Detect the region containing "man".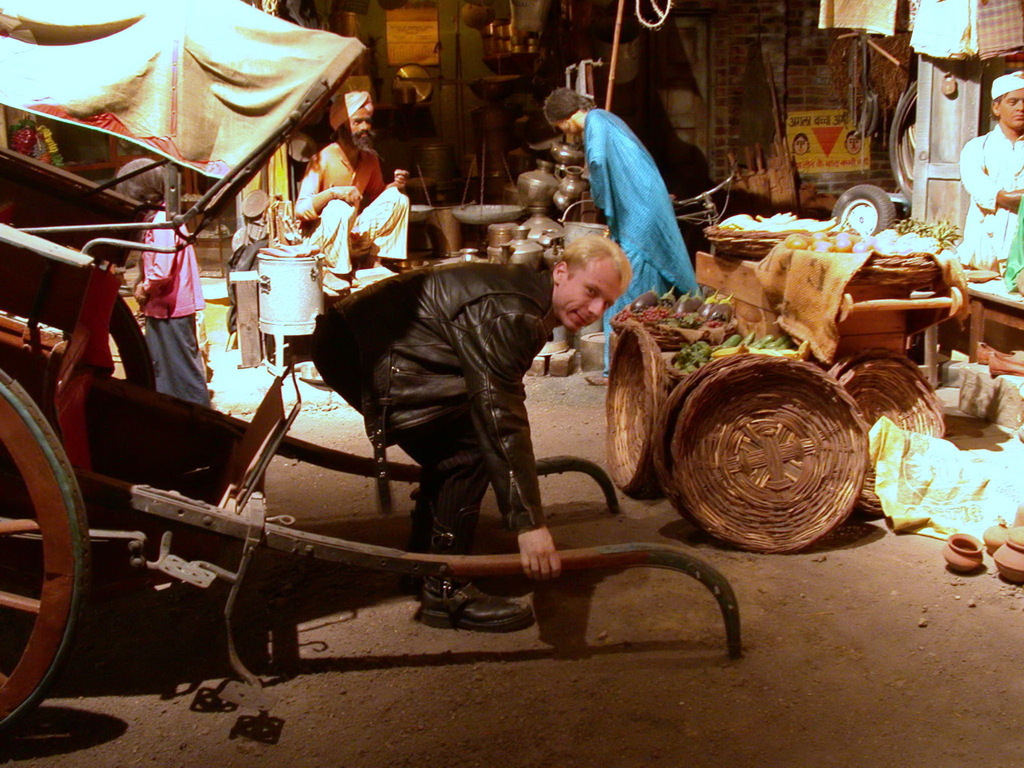
[left=294, top=78, right=409, bottom=294].
